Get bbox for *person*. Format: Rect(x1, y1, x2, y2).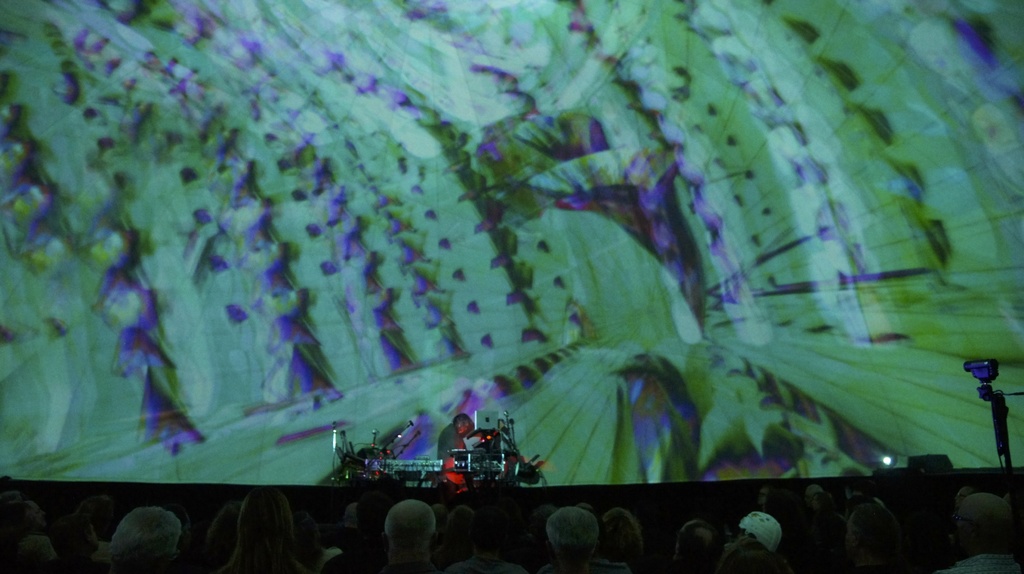
Rect(383, 499, 440, 570).
